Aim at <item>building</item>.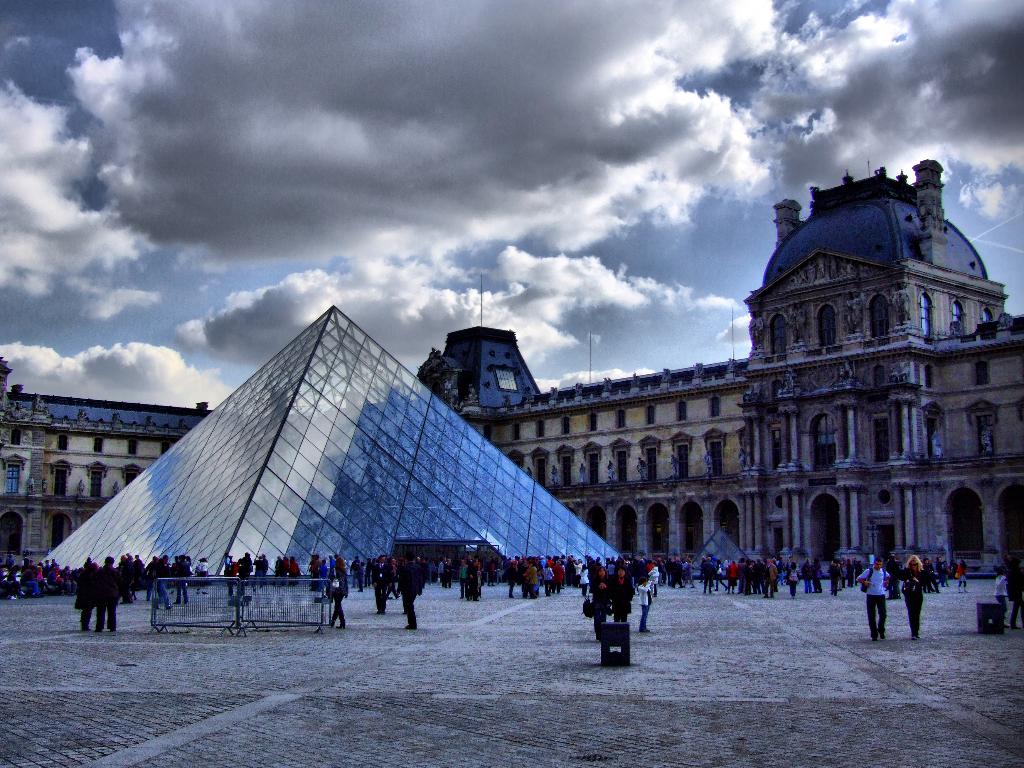
Aimed at locate(0, 157, 1023, 580).
